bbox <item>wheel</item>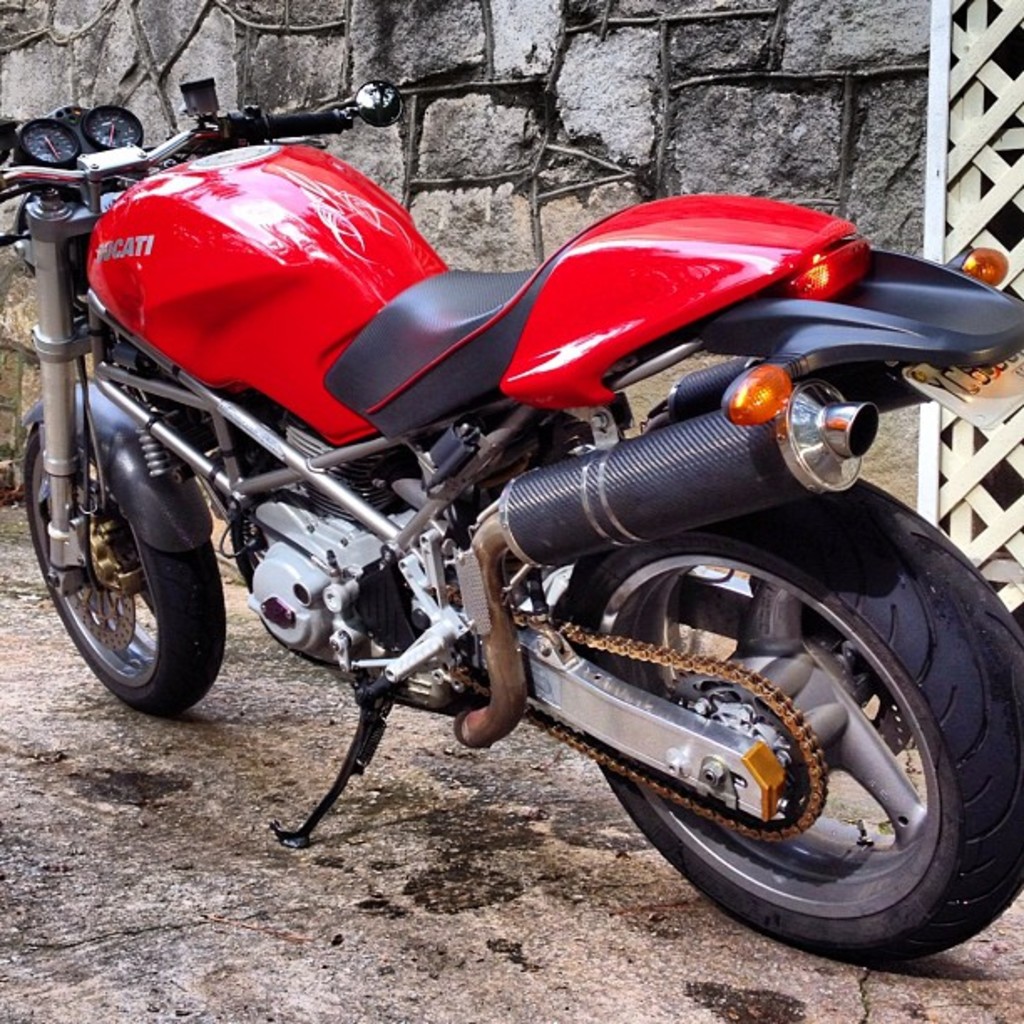
{"x1": 23, "y1": 381, "x2": 233, "y2": 704}
